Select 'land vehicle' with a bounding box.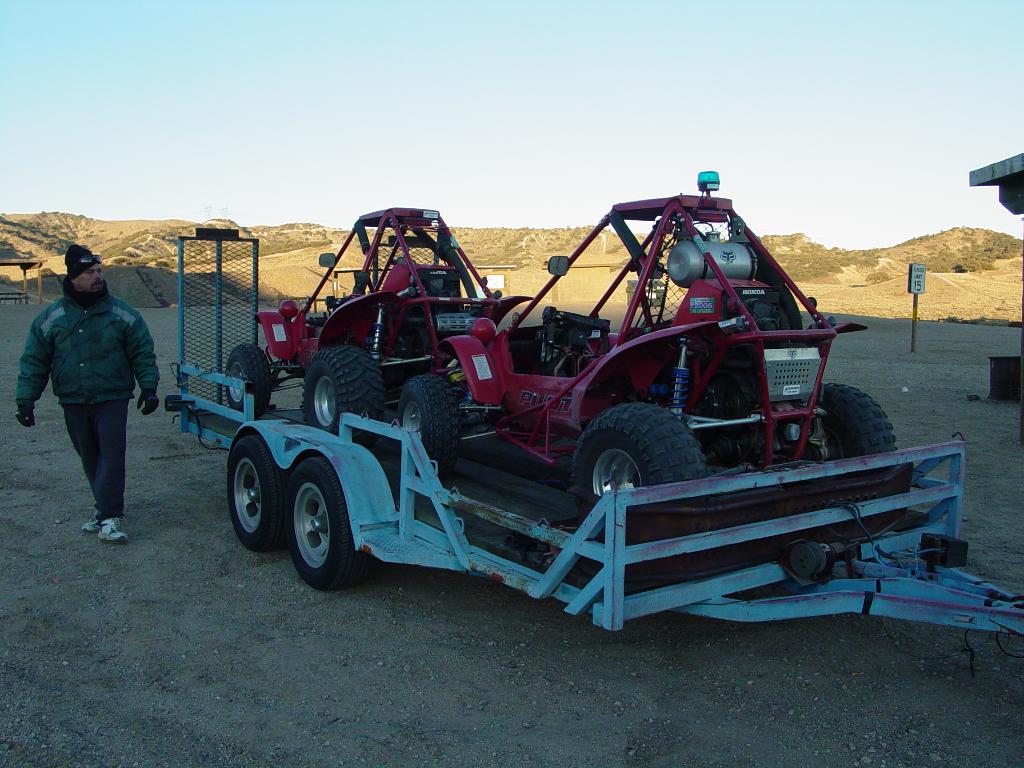
{"x1": 396, "y1": 173, "x2": 896, "y2": 516}.
